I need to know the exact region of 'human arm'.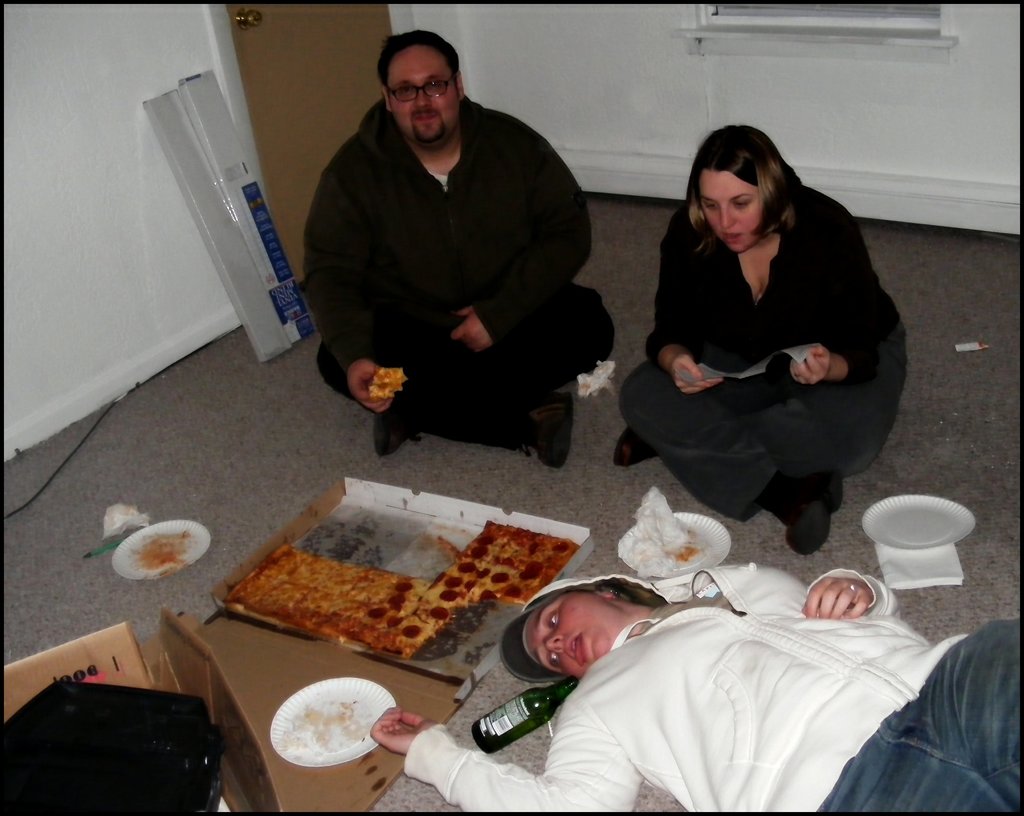
Region: Rect(444, 116, 594, 355).
